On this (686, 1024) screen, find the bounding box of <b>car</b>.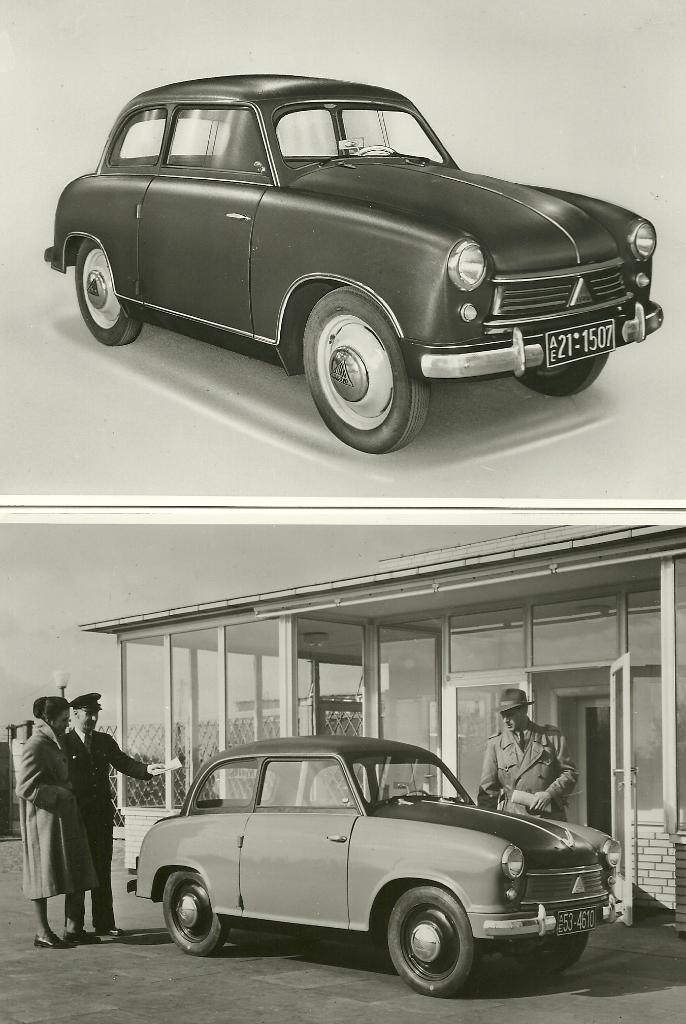
Bounding box: (x1=34, y1=75, x2=663, y2=449).
